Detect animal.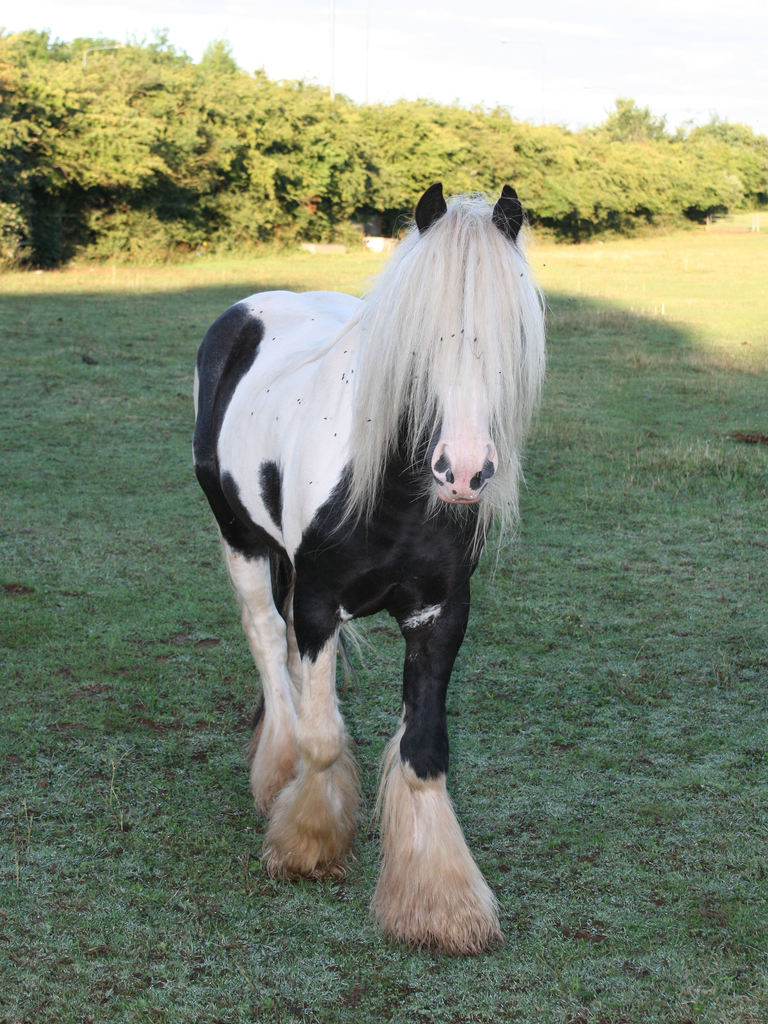
Detected at <bbox>193, 181, 544, 961</bbox>.
